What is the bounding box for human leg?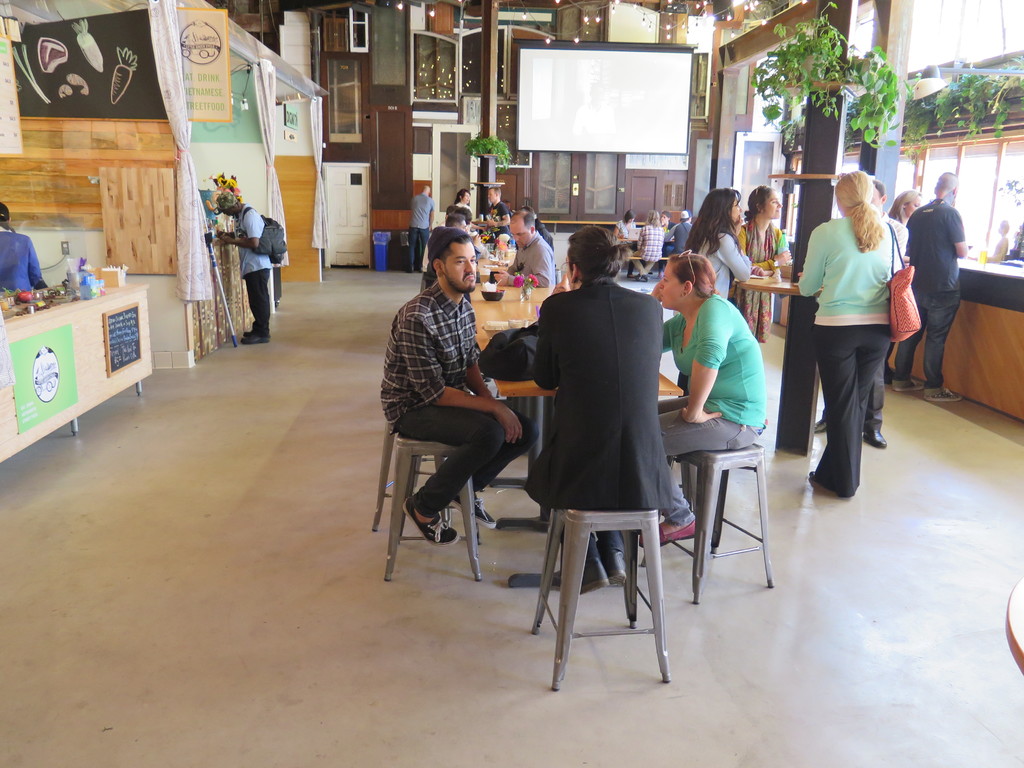
crop(894, 291, 931, 392).
